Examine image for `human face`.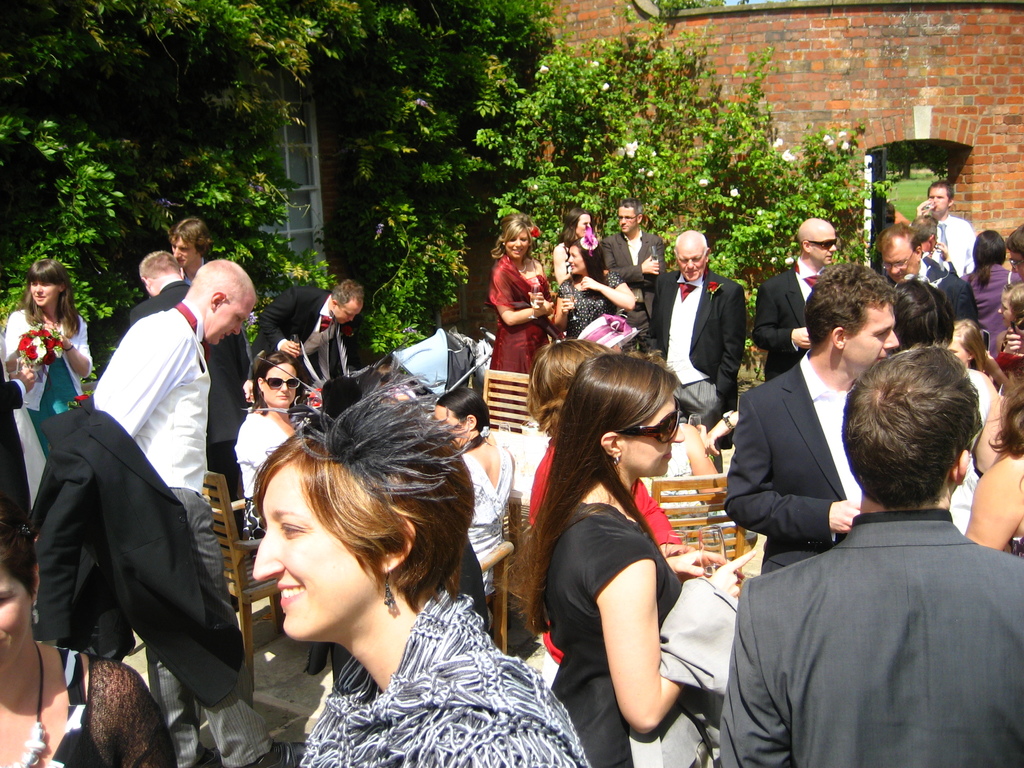
Examination result: bbox=[995, 288, 1014, 331].
